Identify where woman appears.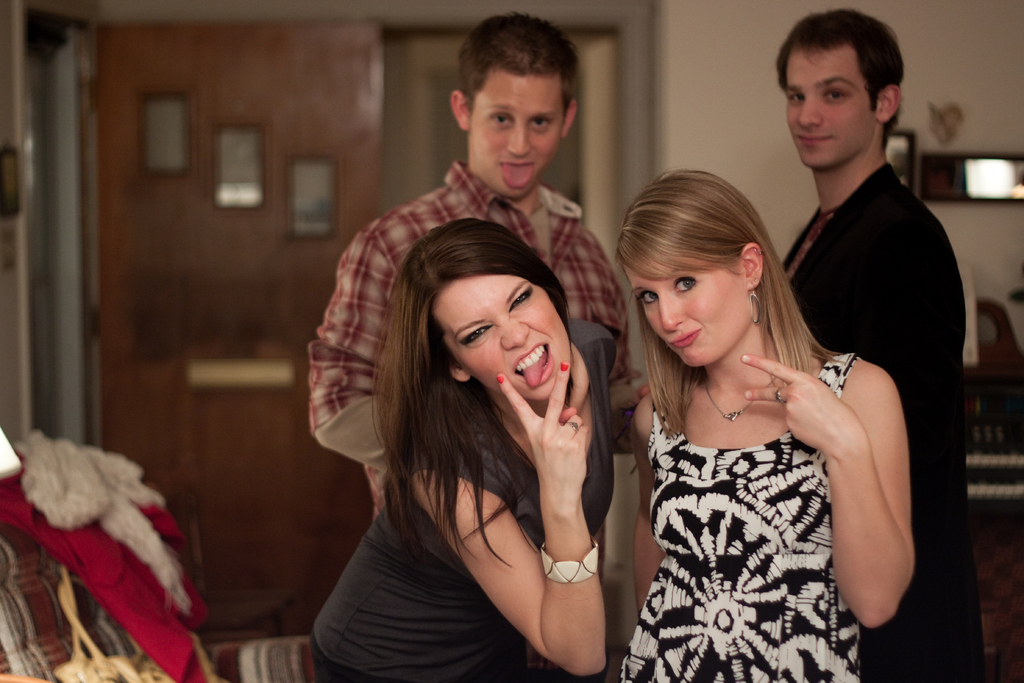
Appears at 308/218/618/682.
